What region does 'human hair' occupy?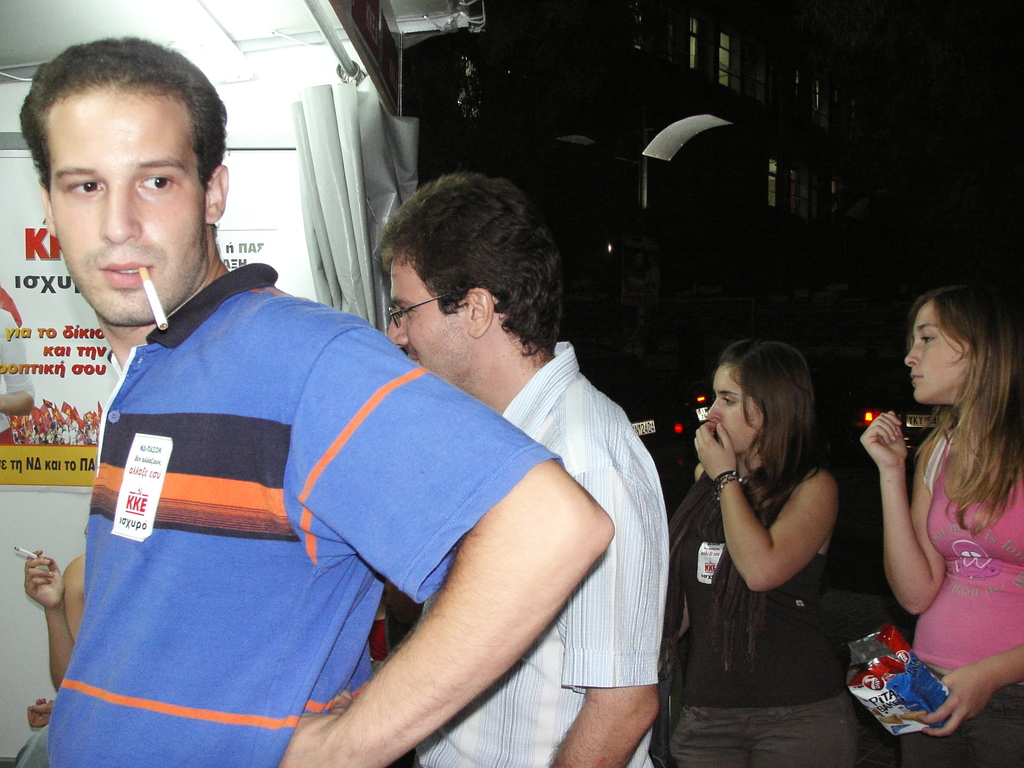
BBox(894, 281, 1009, 554).
